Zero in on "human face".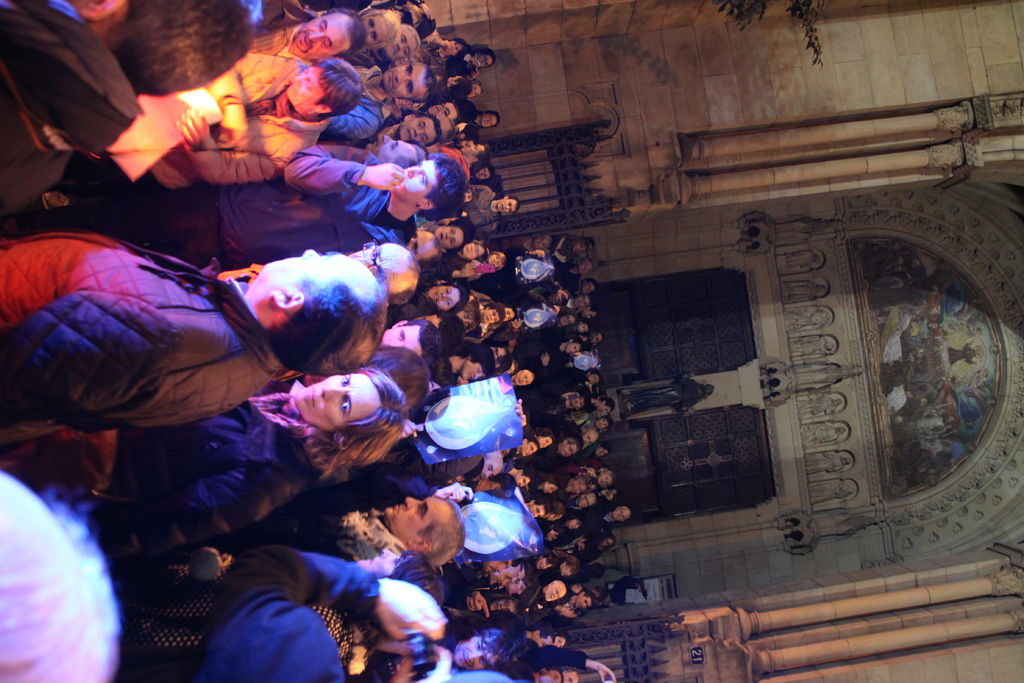
Zeroed in: x1=384, y1=493, x2=454, y2=548.
